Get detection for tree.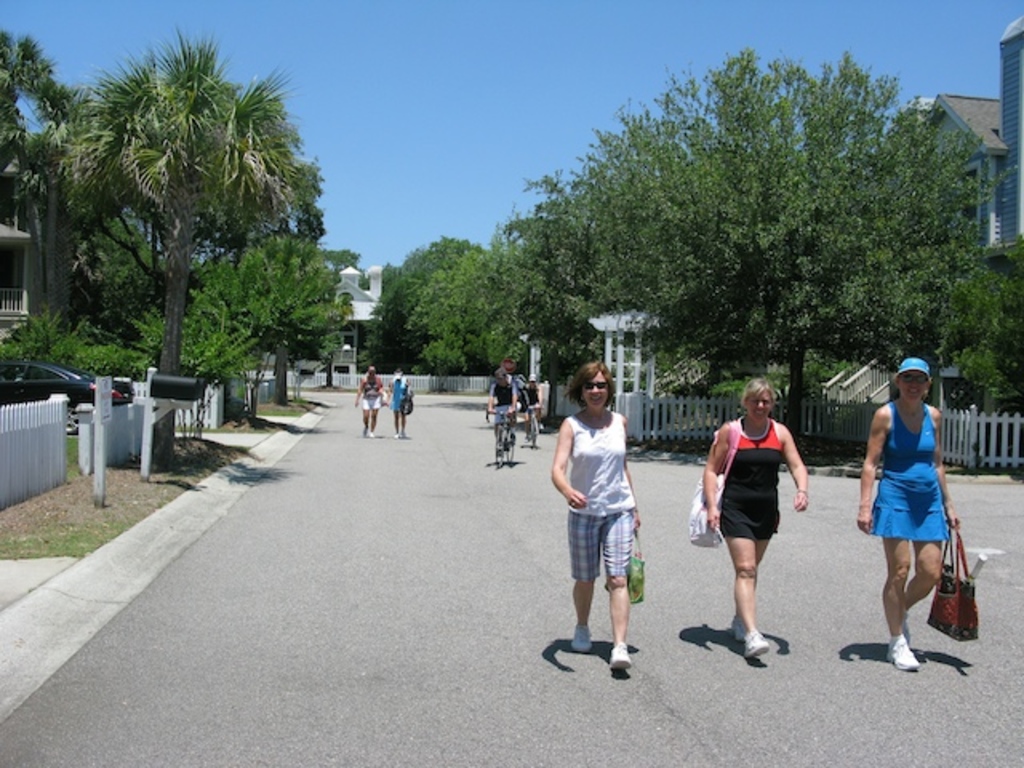
Detection: [left=504, top=48, right=1022, bottom=443].
